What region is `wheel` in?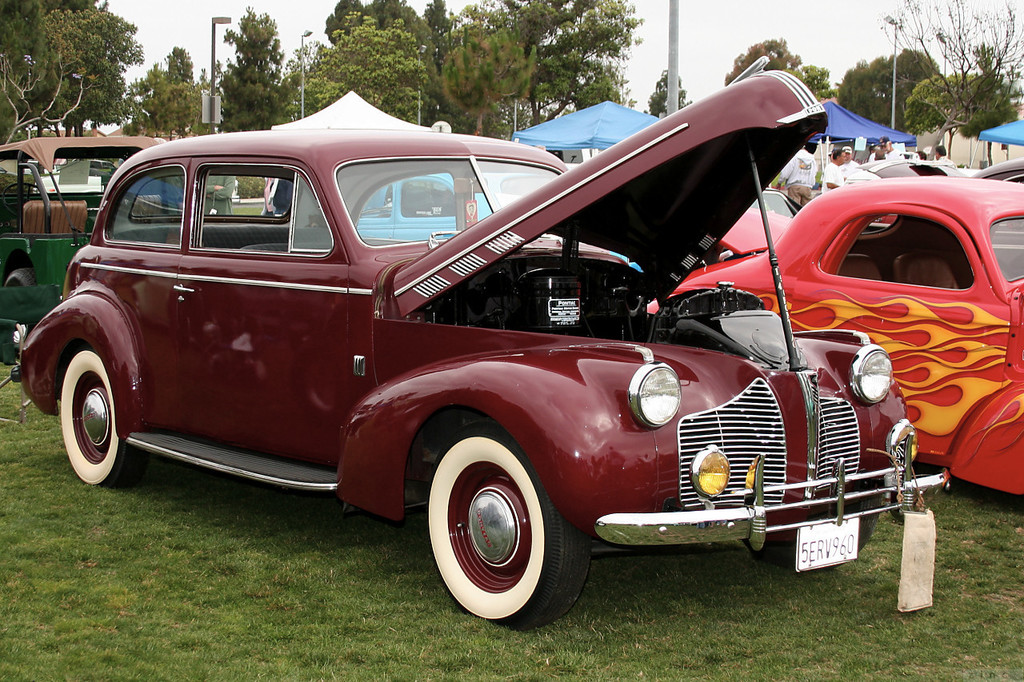
x1=744 y1=477 x2=886 y2=571.
